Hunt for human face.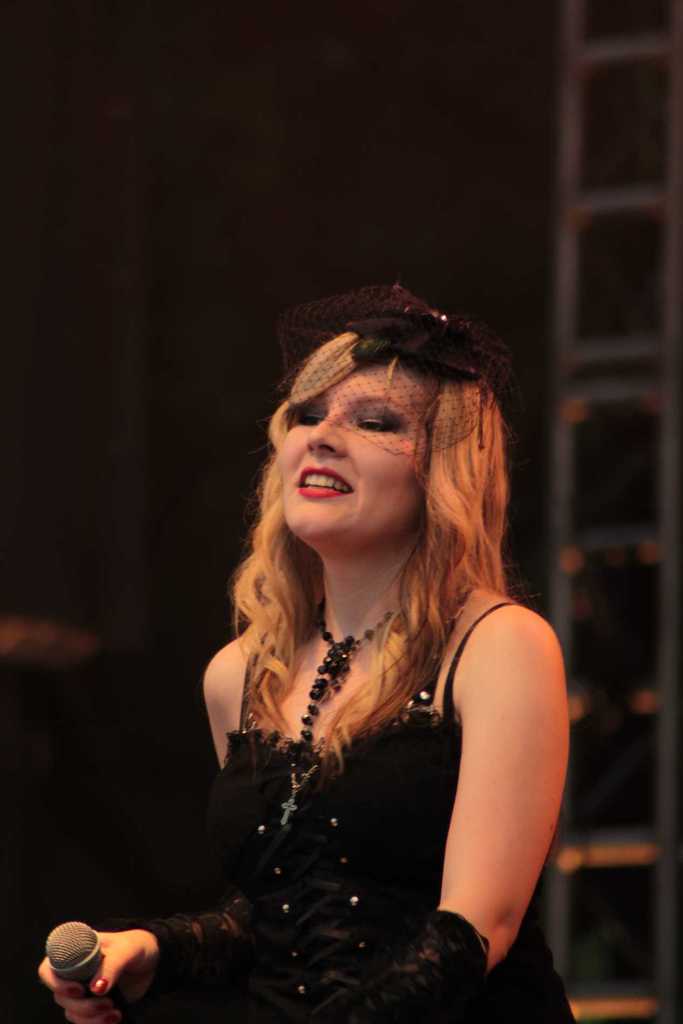
Hunted down at detection(277, 356, 425, 545).
